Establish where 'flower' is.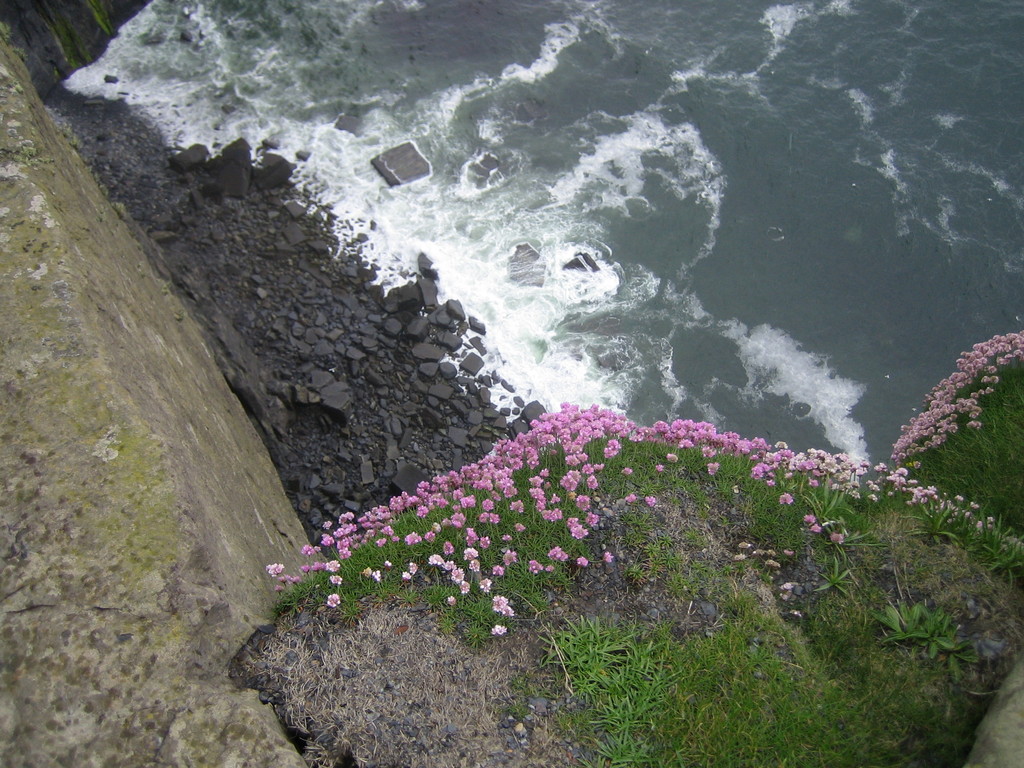
Established at BBox(525, 557, 544, 575).
